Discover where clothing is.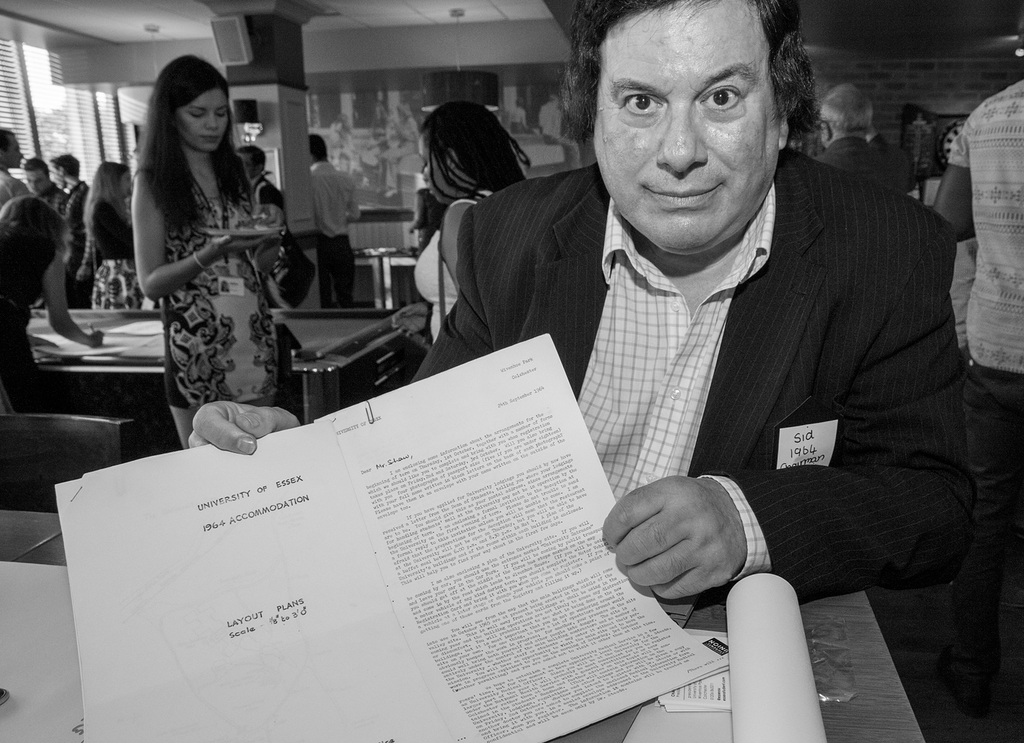
Discovered at BBox(942, 67, 1023, 613).
